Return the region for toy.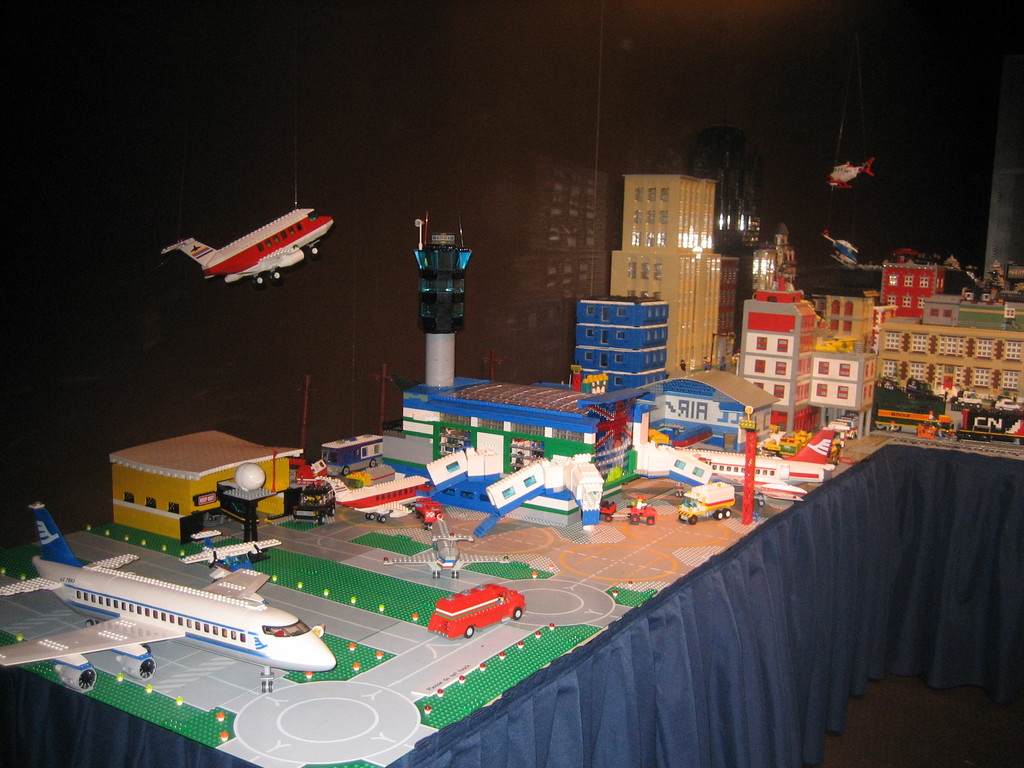
737,281,880,452.
